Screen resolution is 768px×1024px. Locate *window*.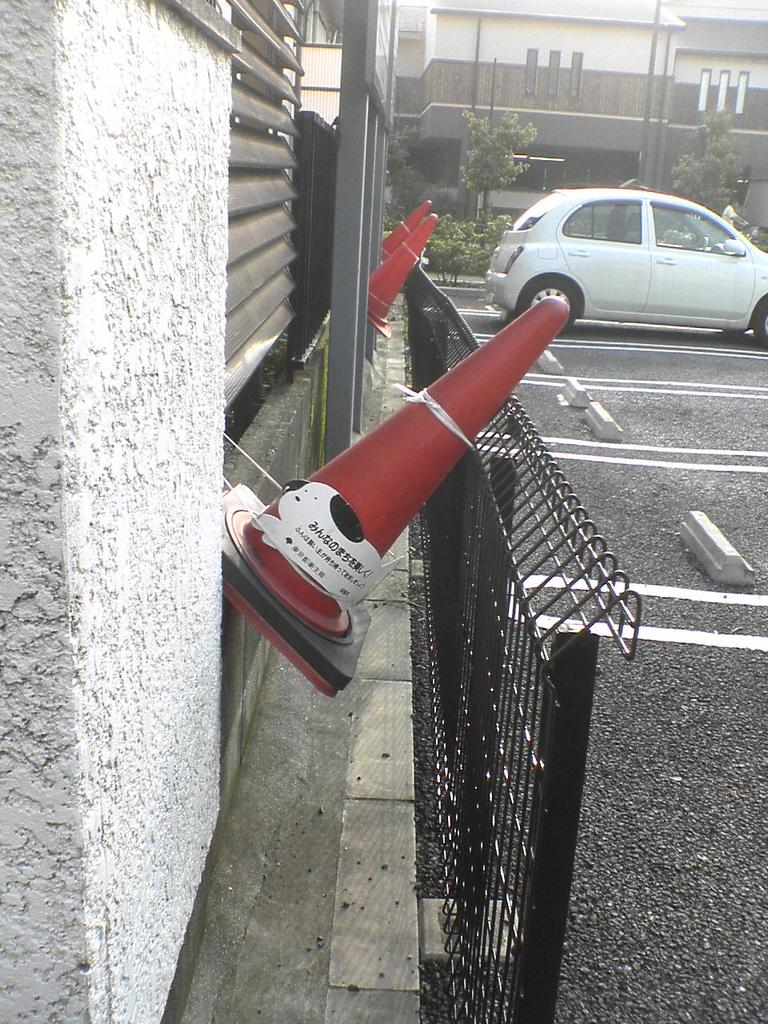
(732,68,748,114).
